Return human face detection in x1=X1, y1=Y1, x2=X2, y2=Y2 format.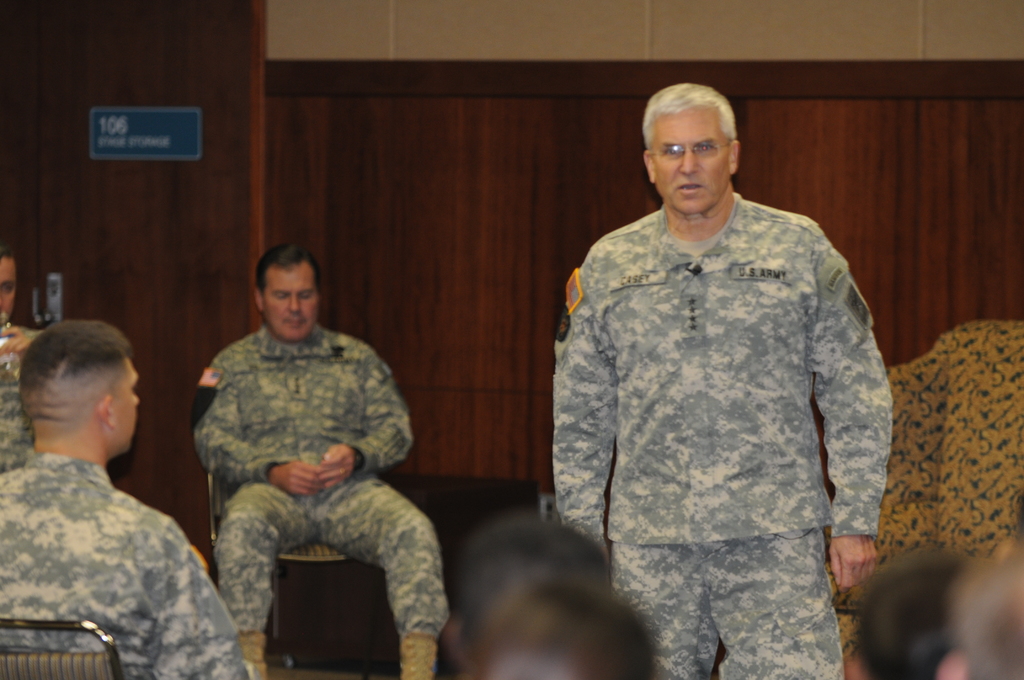
x1=116, y1=361, x2=142, y2=449.
